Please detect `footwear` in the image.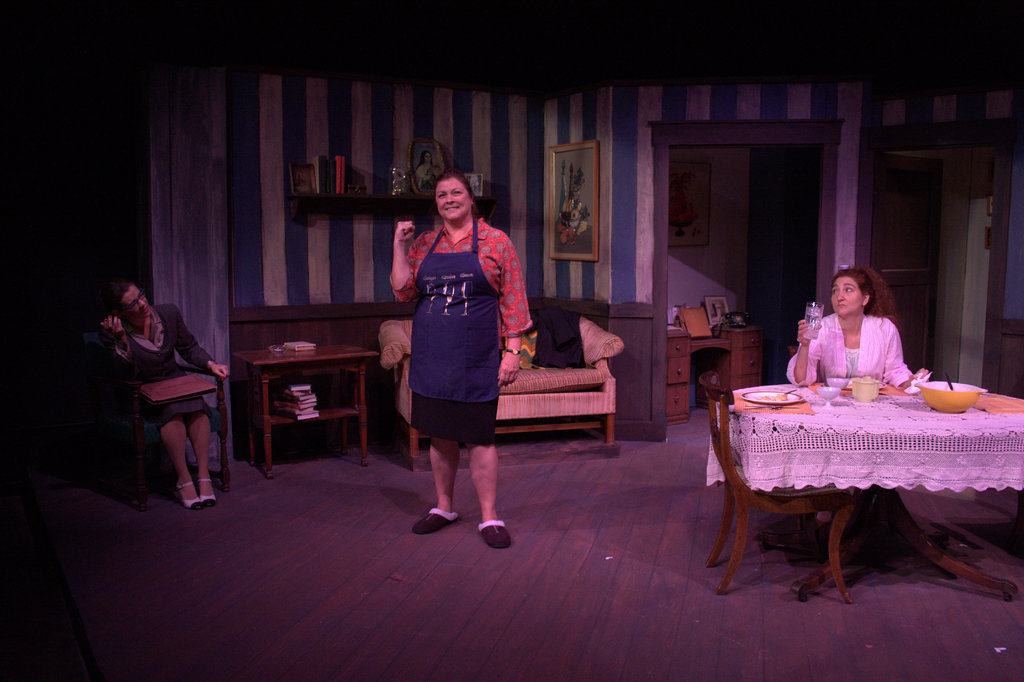
bbox=[174, 477, 199, 507].
